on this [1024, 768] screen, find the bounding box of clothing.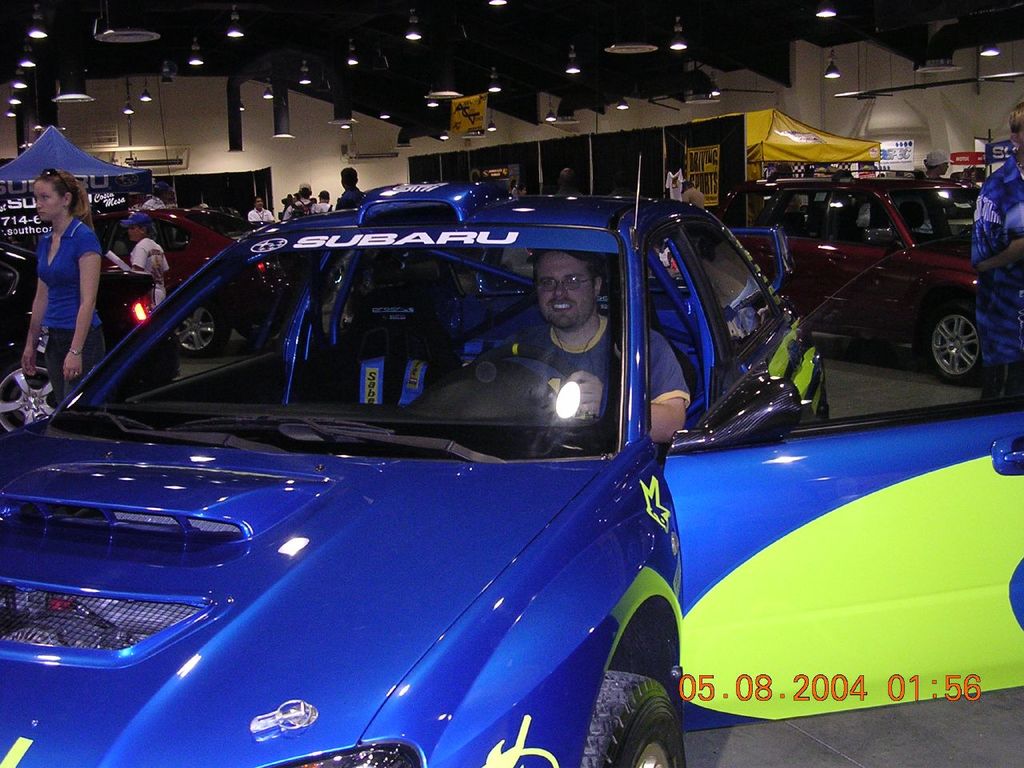
Bounding box: left=21, top=166, right=112, bottom=378.
